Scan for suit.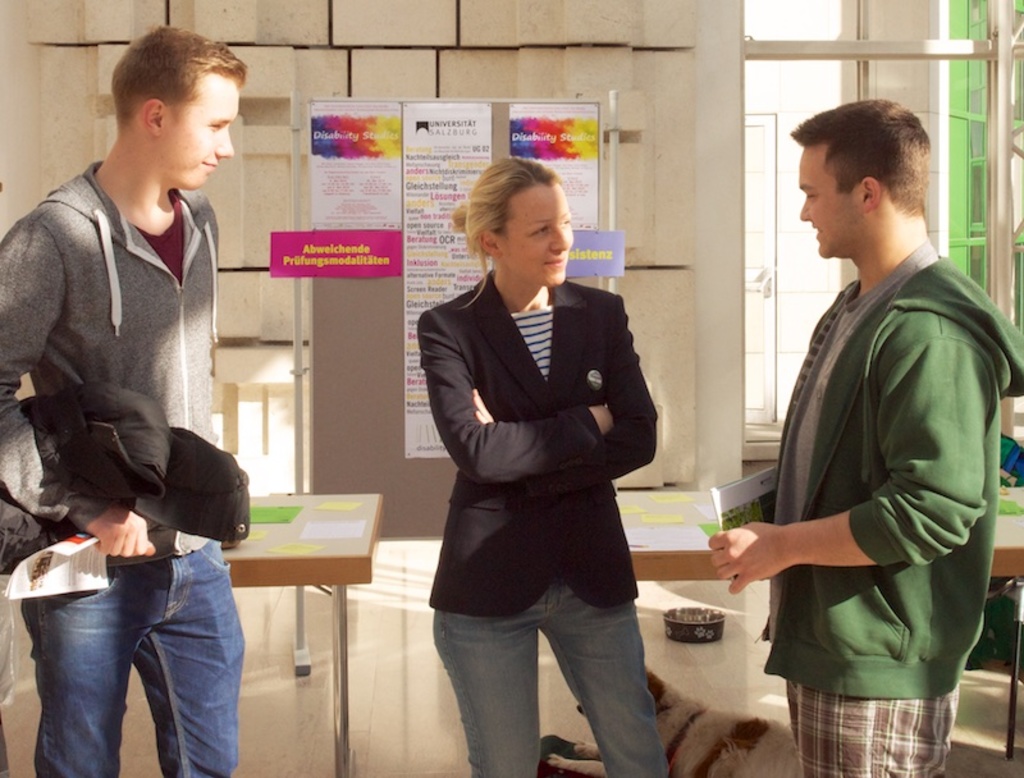
Scan result: detection(419, 159, 666, 764).
